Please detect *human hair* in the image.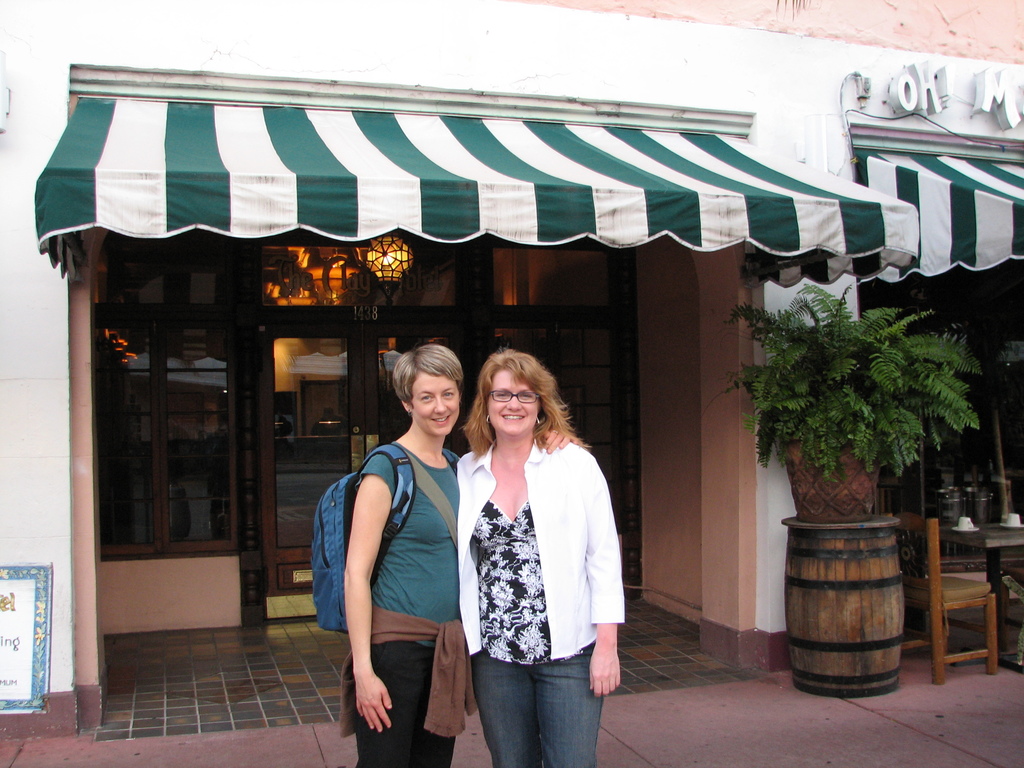
<bbox>391, 345, 461, 403</bbox>.
